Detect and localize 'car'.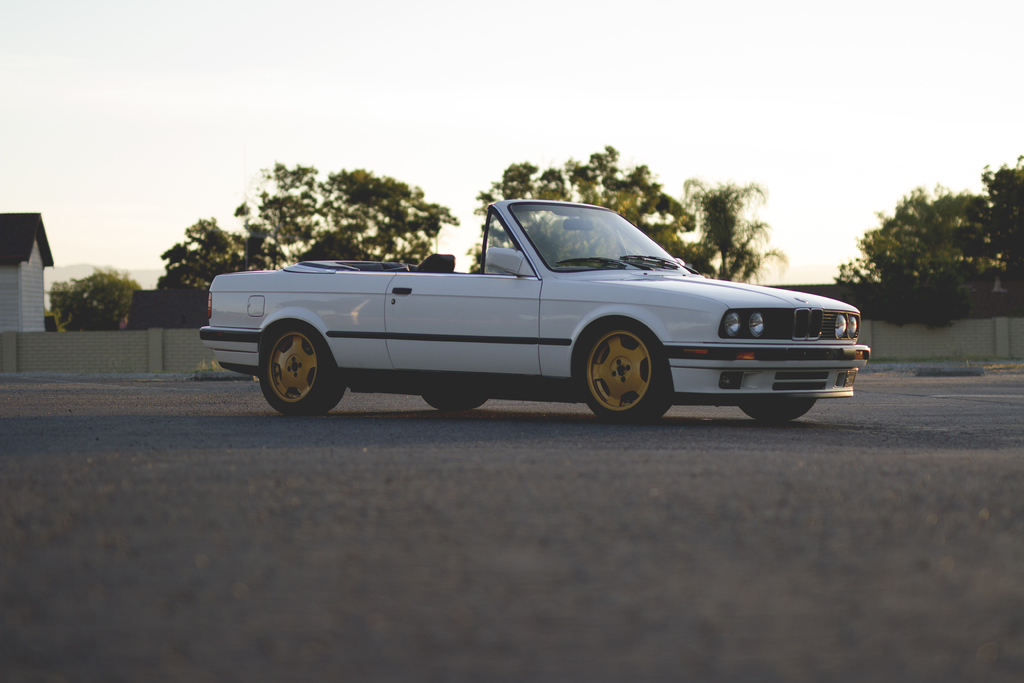
Localized at 192,194,874,413.
